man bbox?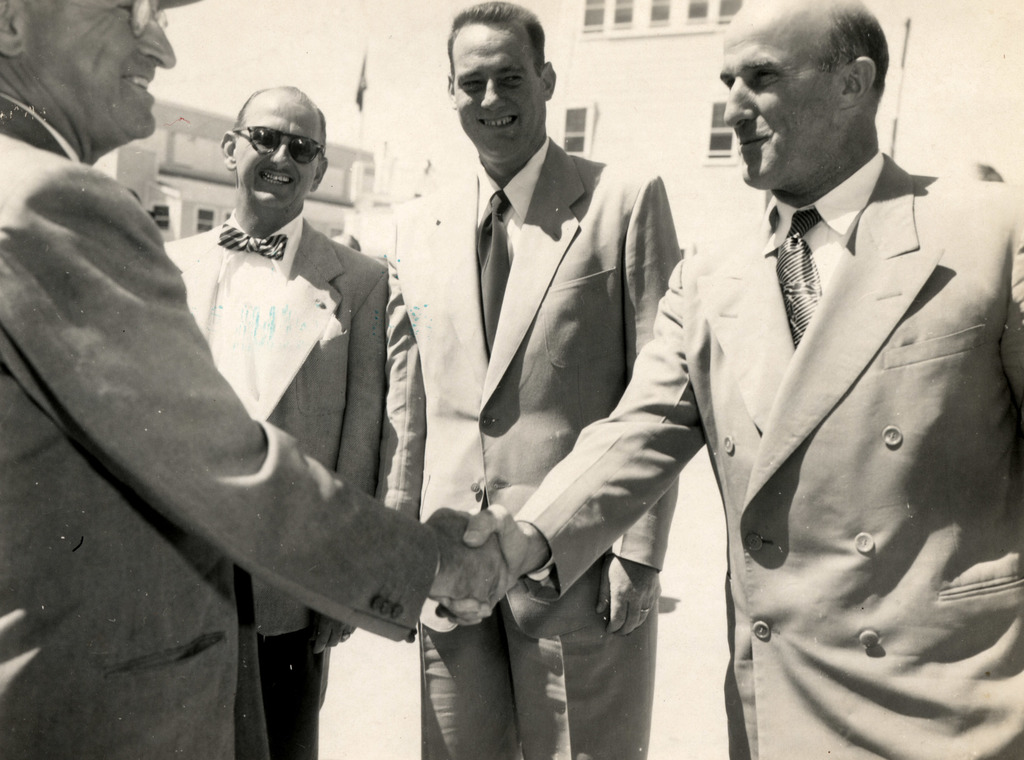
<region>392, 0, 684, 759</region>
